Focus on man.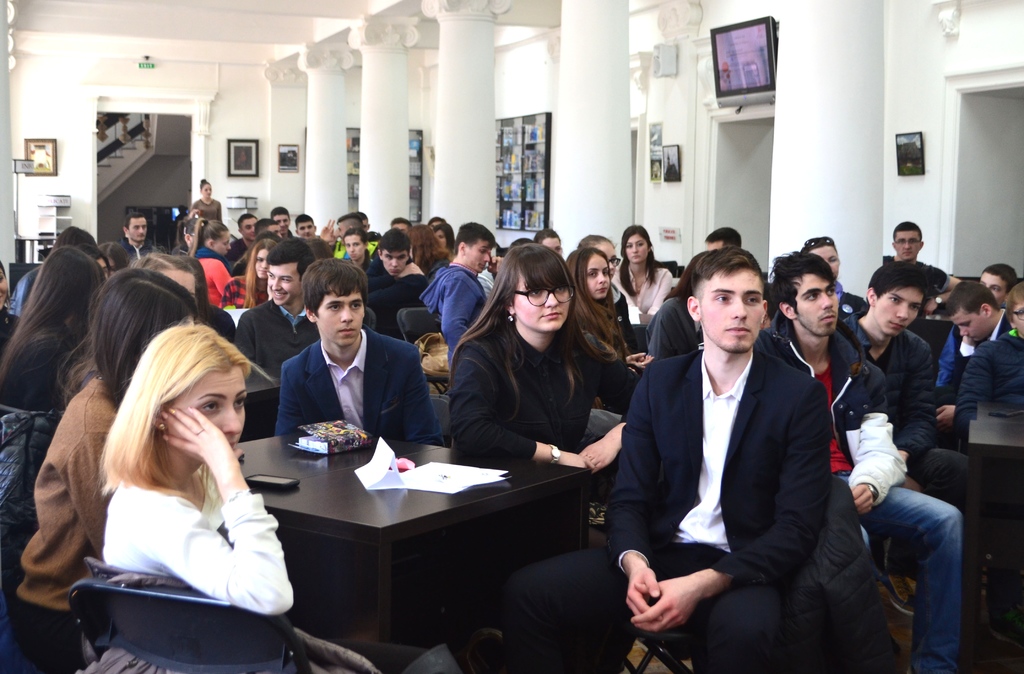
Focused at pyautogui.locateOnScreen(269, 205, 295, 242).
